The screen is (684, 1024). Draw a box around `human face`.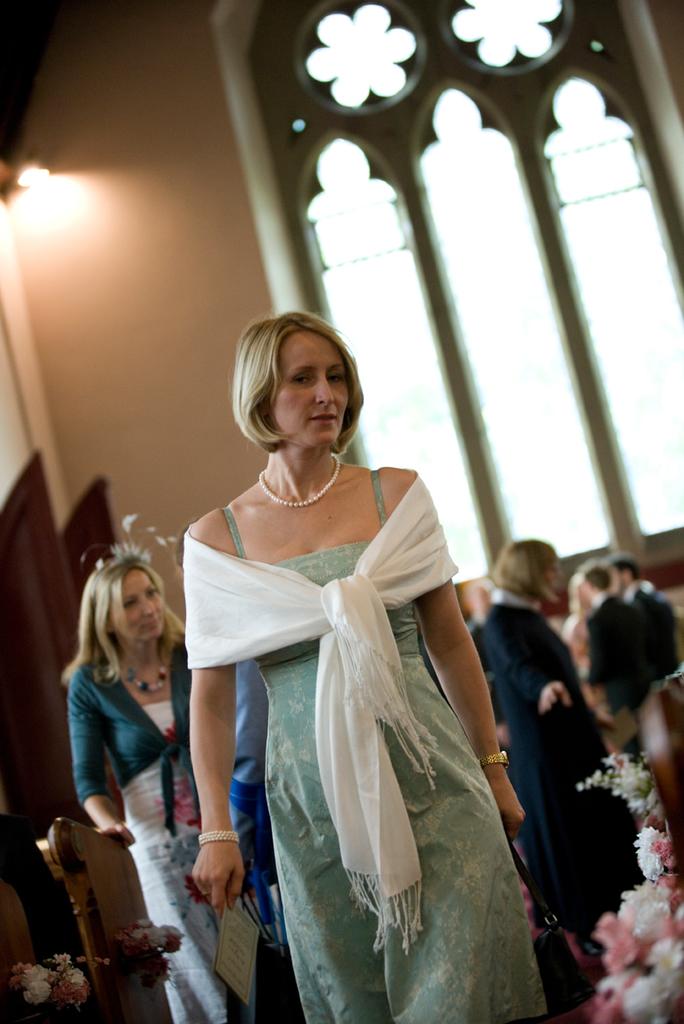
[left=547, top=561, right=558, bottom=586].
